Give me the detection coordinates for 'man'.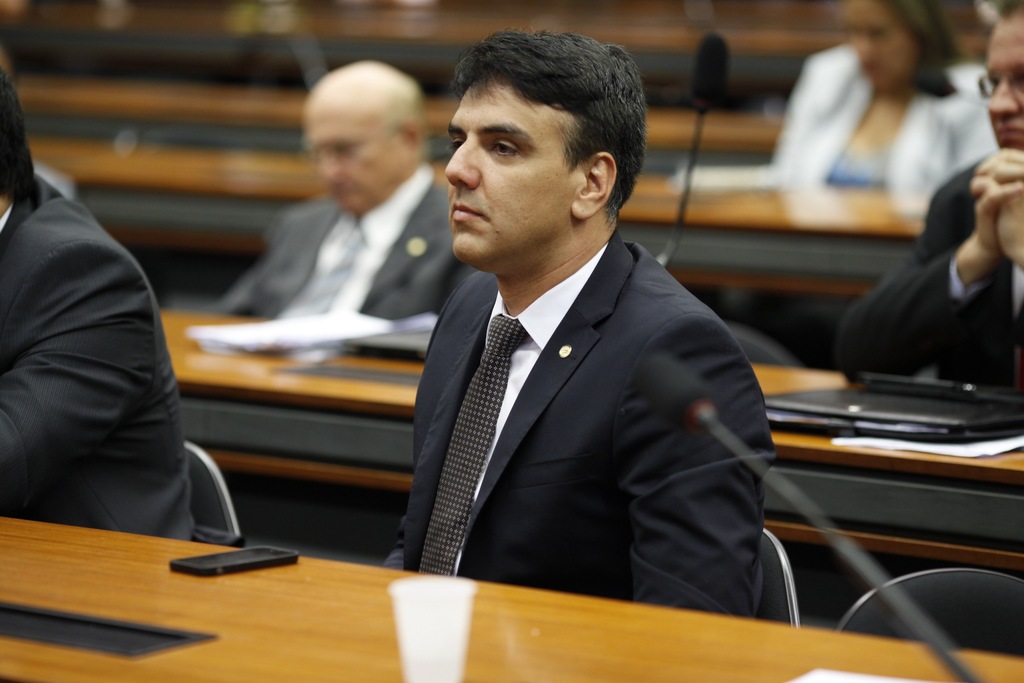
(819,3,1023,386).
